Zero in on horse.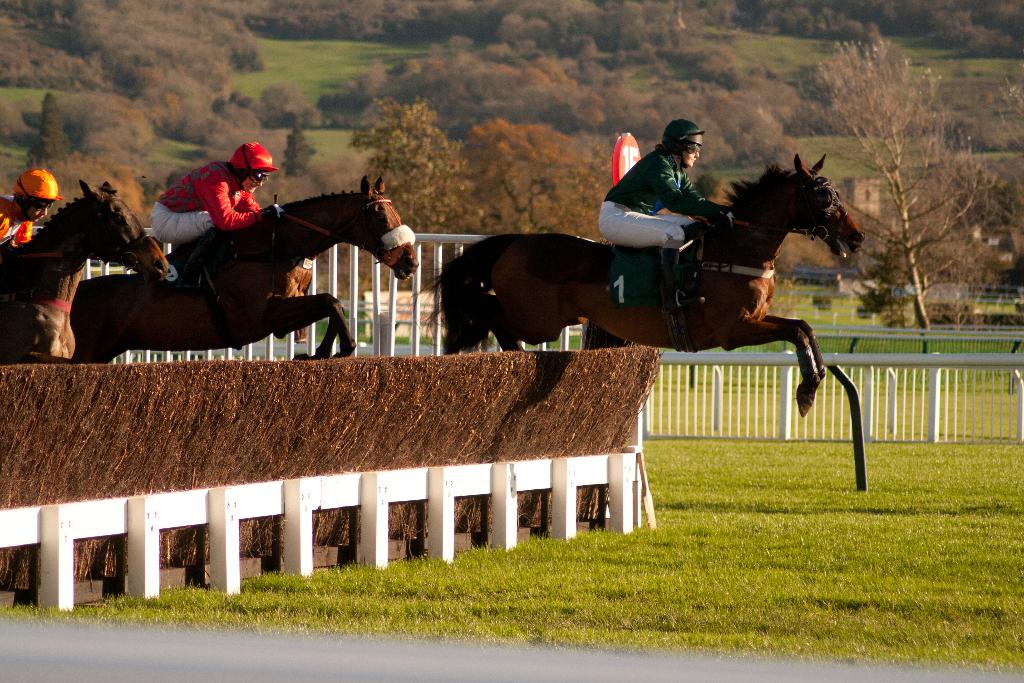
Zeroed in: box=[68, 171, 422, 364].
